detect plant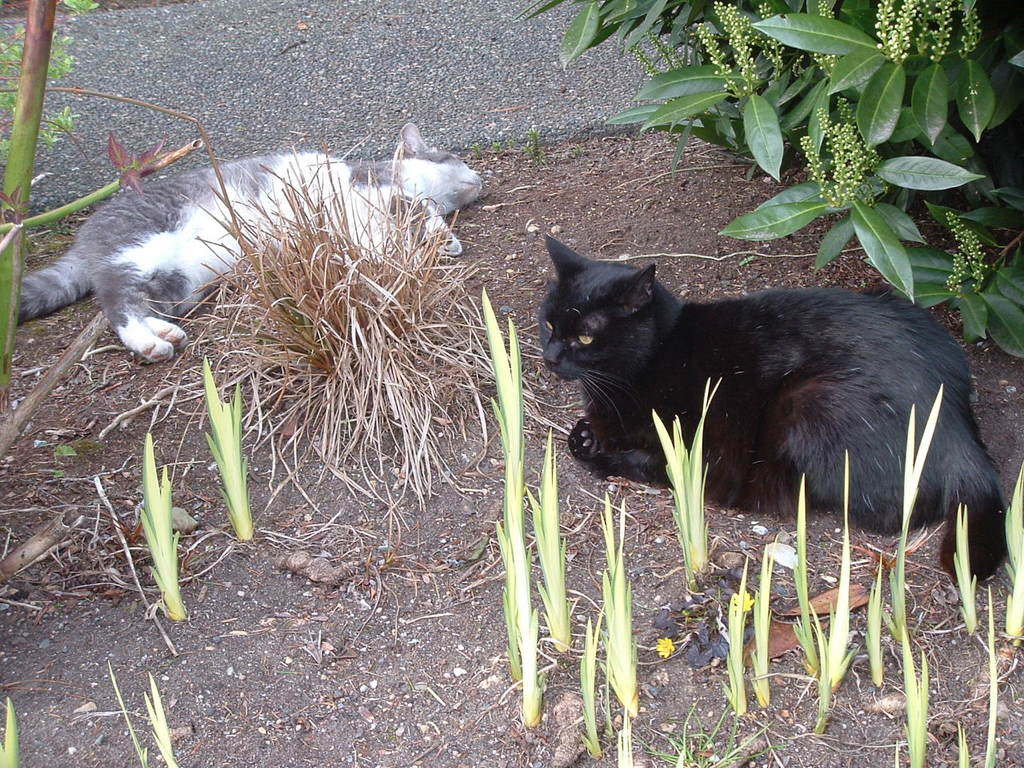
locate(782, 446, 869, 720)
